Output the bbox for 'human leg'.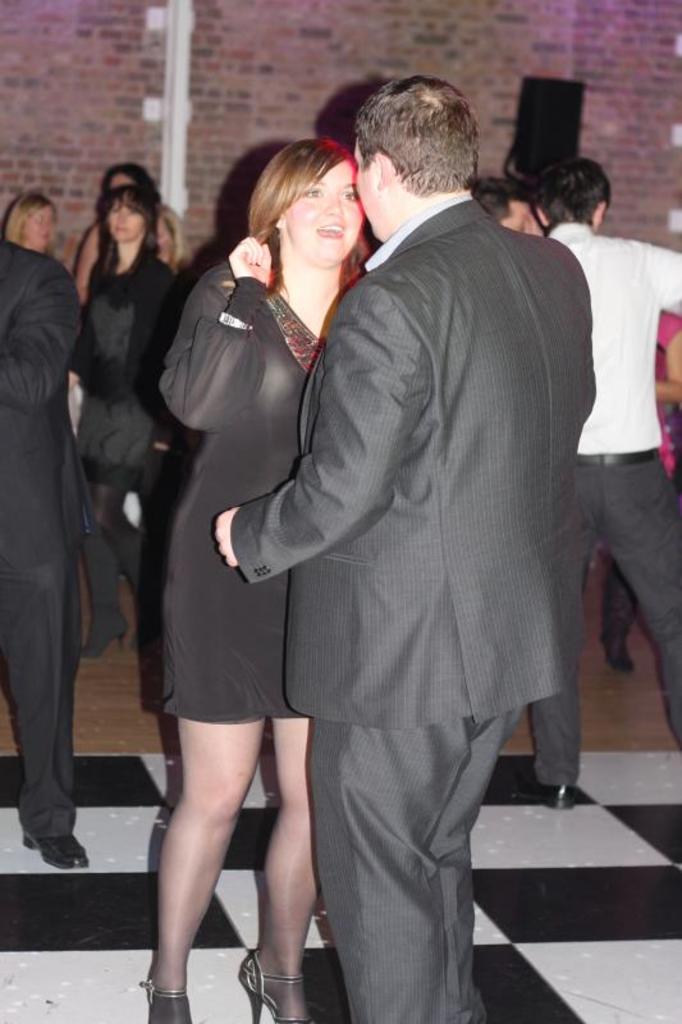
locate(257, 717, 308, 1023).
